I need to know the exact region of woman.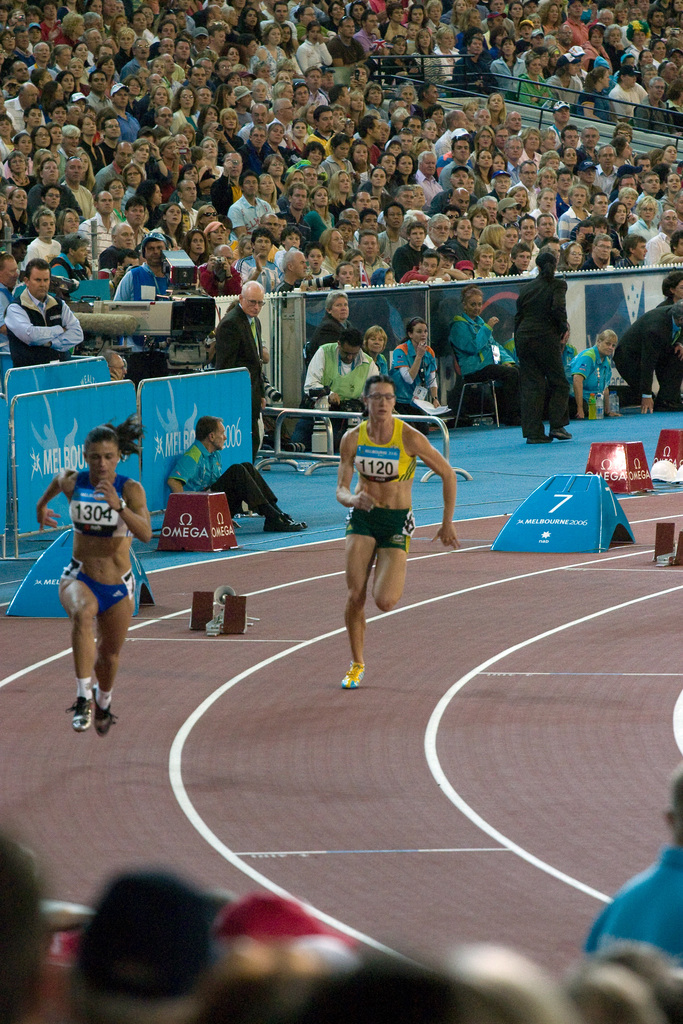
Region: bbox=[304, 286, 355, 365].
